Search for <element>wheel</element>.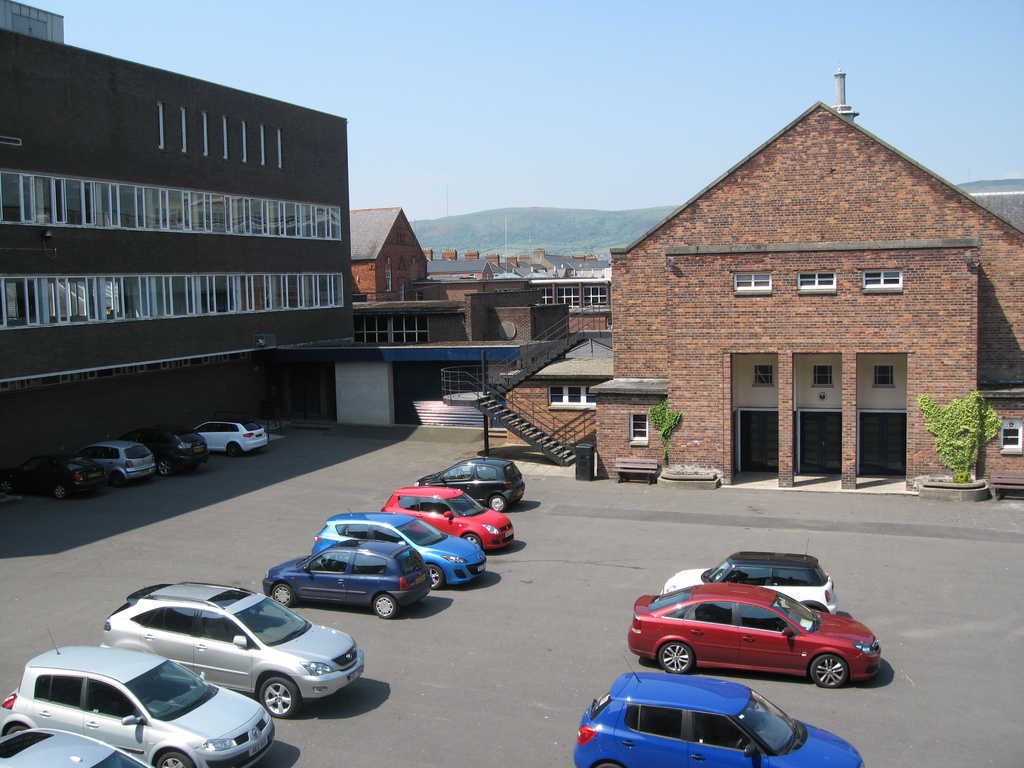
Found at <box>809,653,847,688</box>.
